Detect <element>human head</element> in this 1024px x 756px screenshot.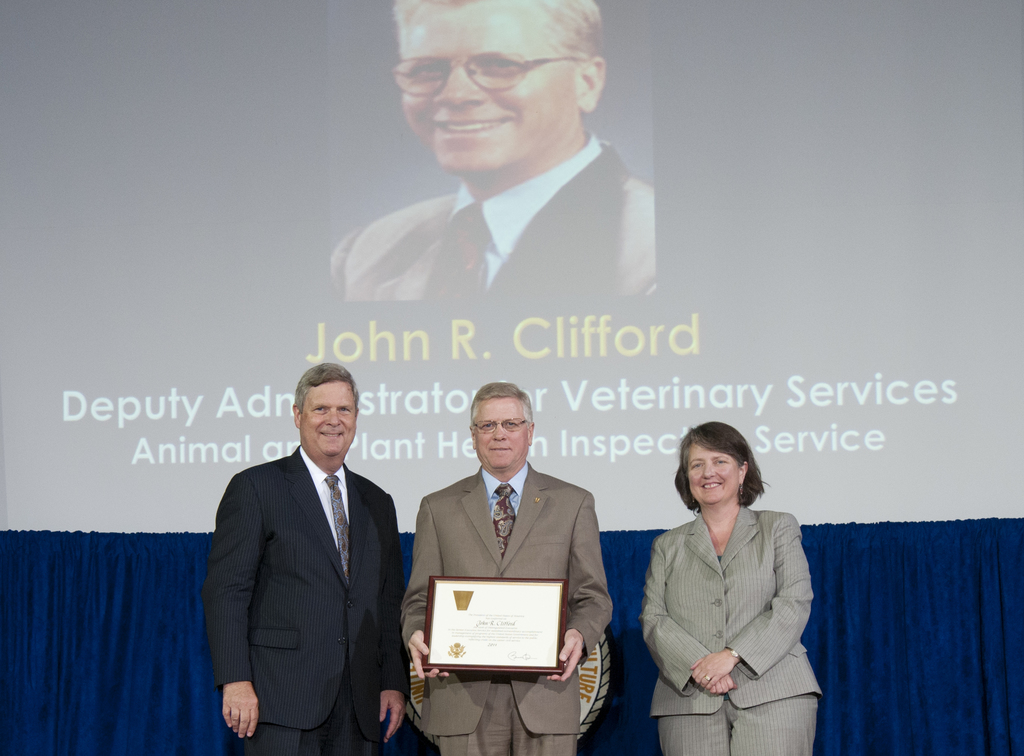
Detection: left=392, top=0, right=607, bottom=177.
